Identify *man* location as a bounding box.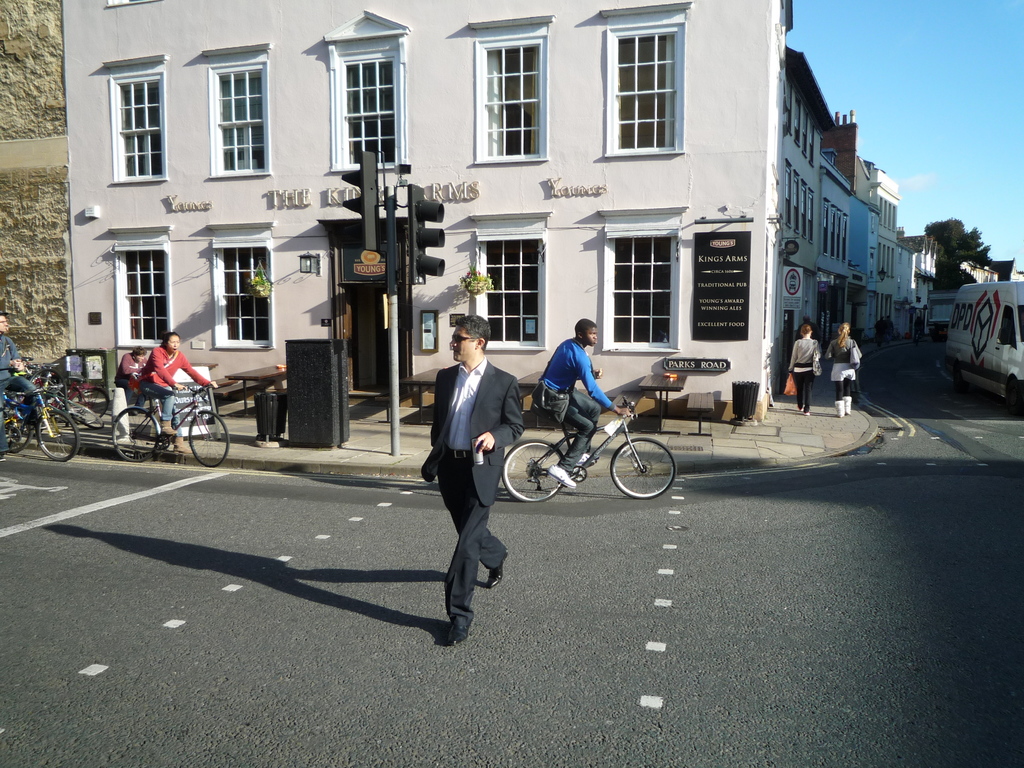
(532, 321, 630, 490).
